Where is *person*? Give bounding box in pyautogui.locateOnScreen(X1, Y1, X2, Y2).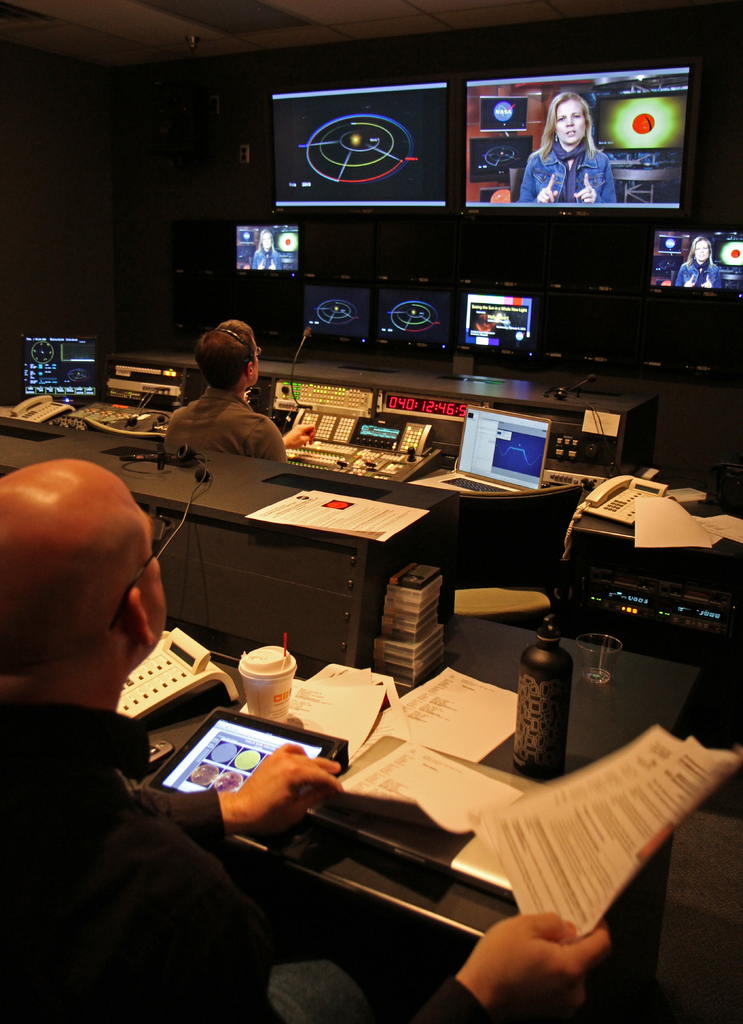
pyautogui.locateOnScreen(517, 92, 617, 204).
